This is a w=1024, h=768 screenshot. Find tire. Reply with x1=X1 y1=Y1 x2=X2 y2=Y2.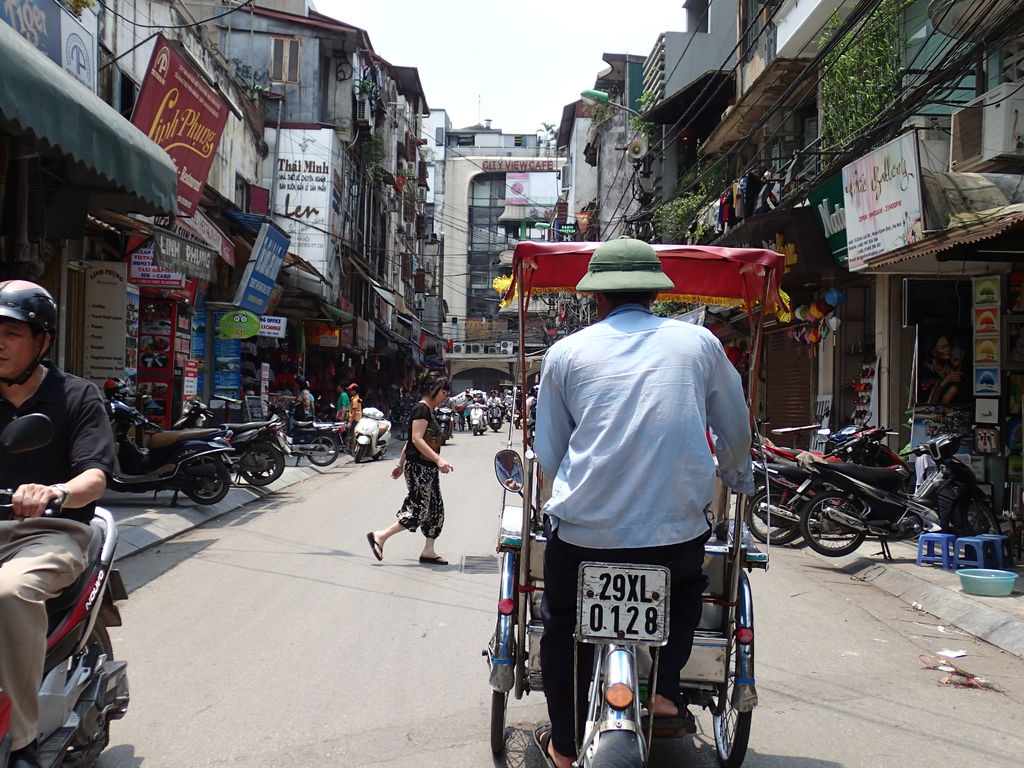
x1=742 y1=477 x2=784 y2=536.
